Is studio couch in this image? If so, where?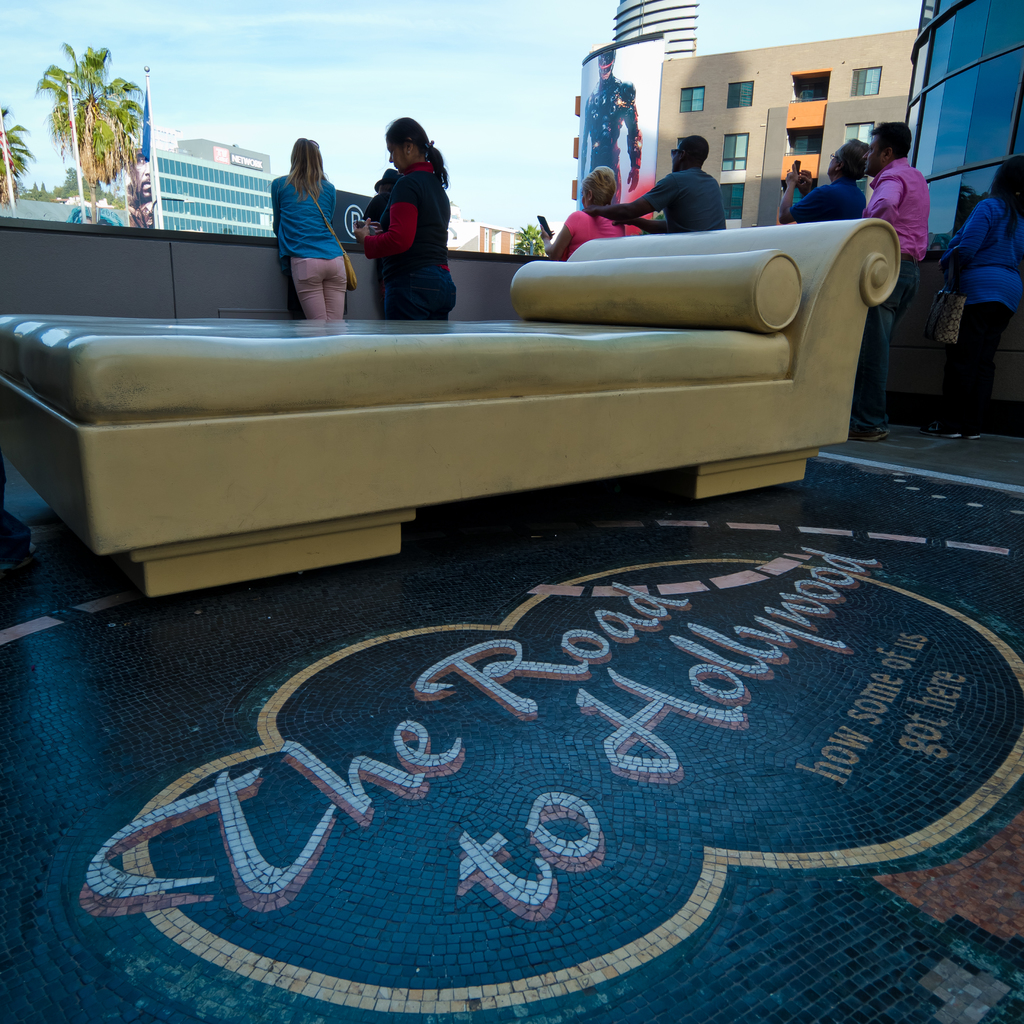
Yes, at <bbox>0, 216, 906, 610</bbox>.
